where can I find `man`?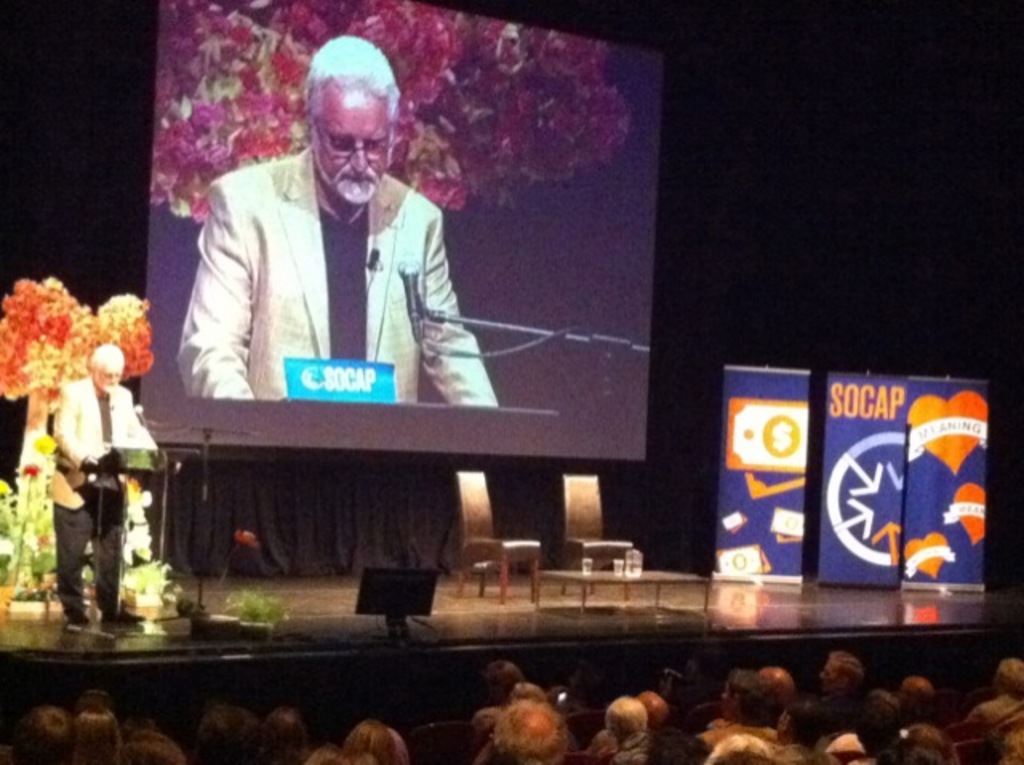
You can find it at [50, 339, 152, 627].
